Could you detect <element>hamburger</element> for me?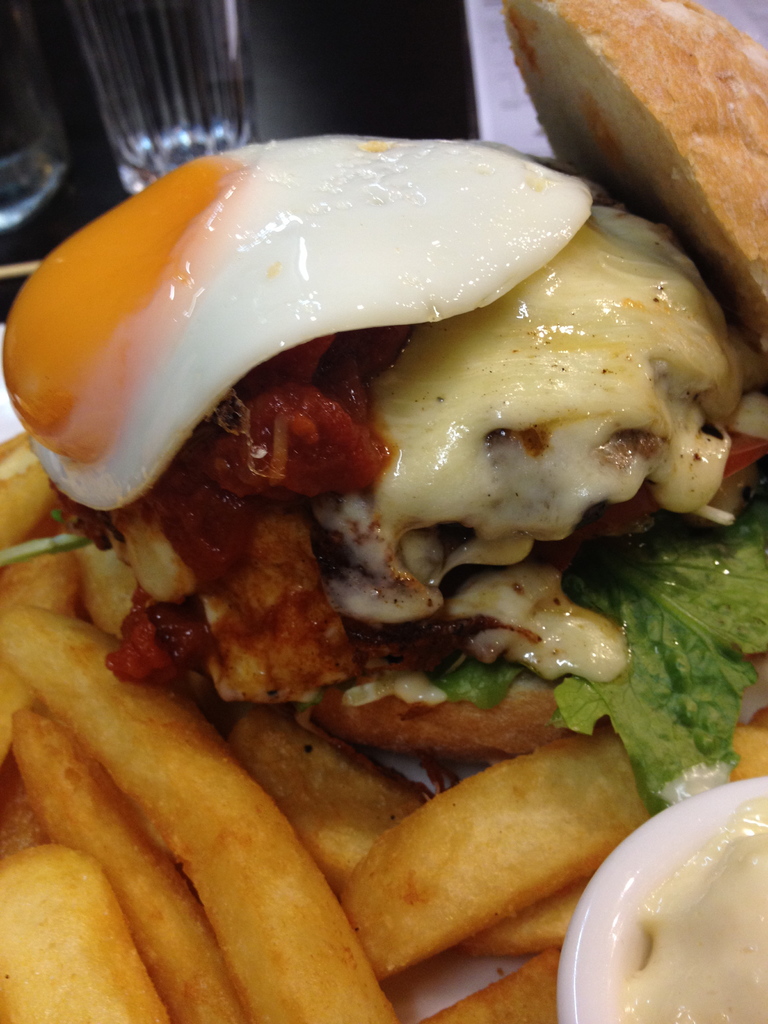
Detection result: (0,0,767,813).
